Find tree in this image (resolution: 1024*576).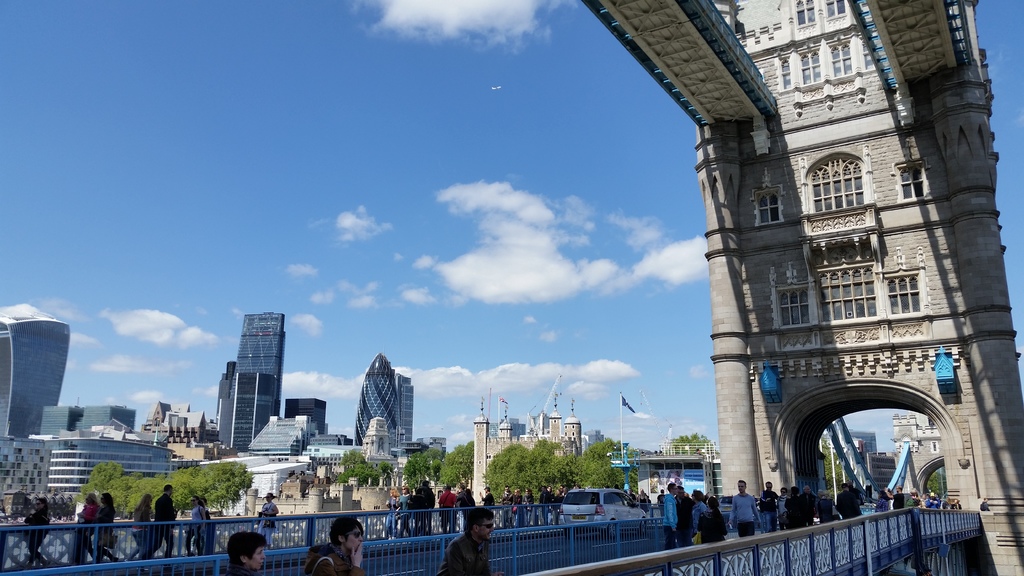
box(577, 432, 630, 500).
